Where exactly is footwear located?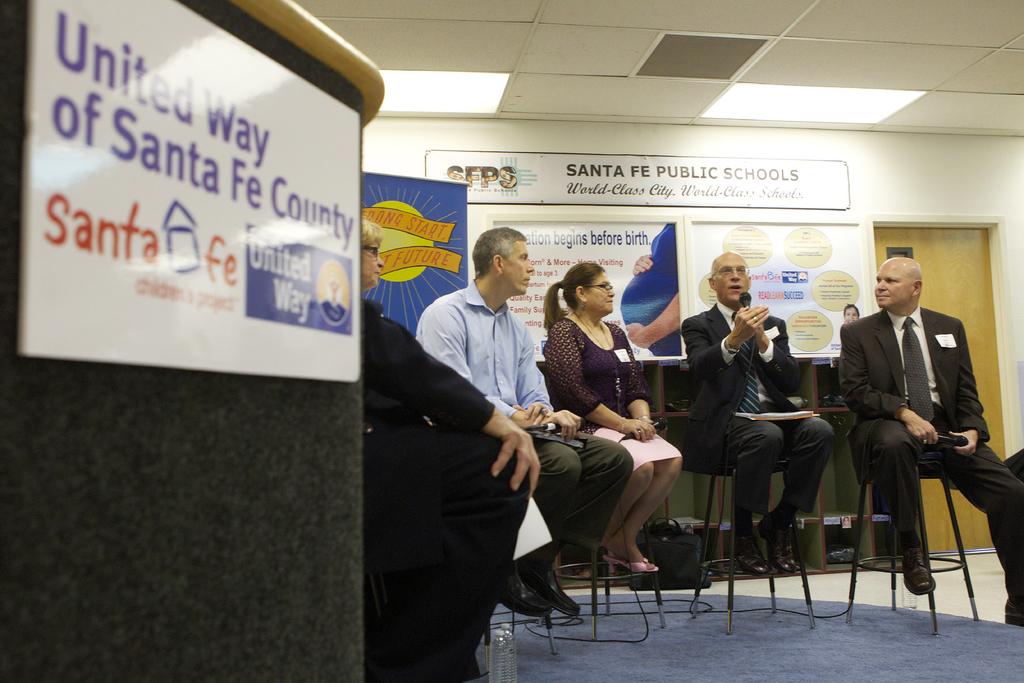
Its bounding box is detection(517, 559, 581, 618).
